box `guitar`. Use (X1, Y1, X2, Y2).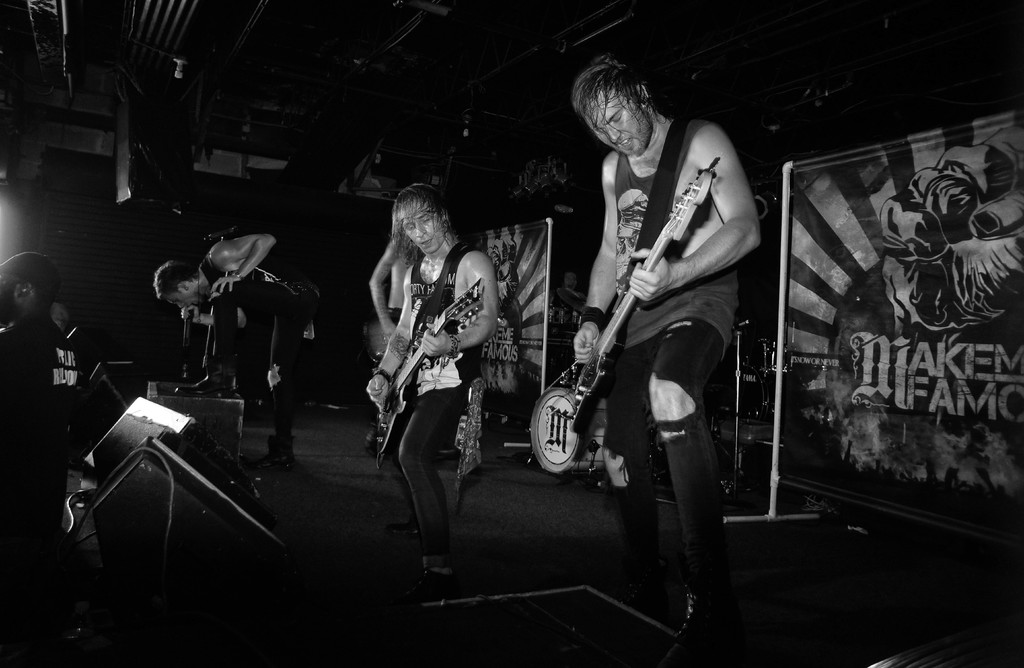
(552, 170, 695, 486).
